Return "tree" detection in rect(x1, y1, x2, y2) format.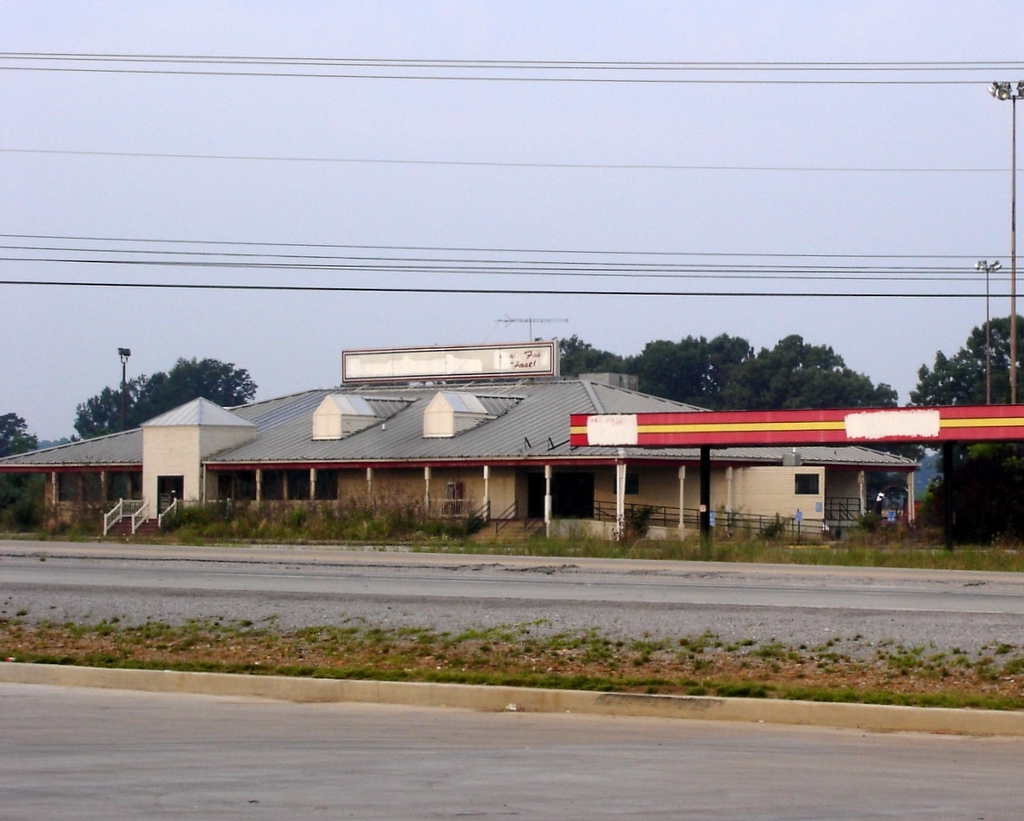
rect(925, 432, 1023, 535).
